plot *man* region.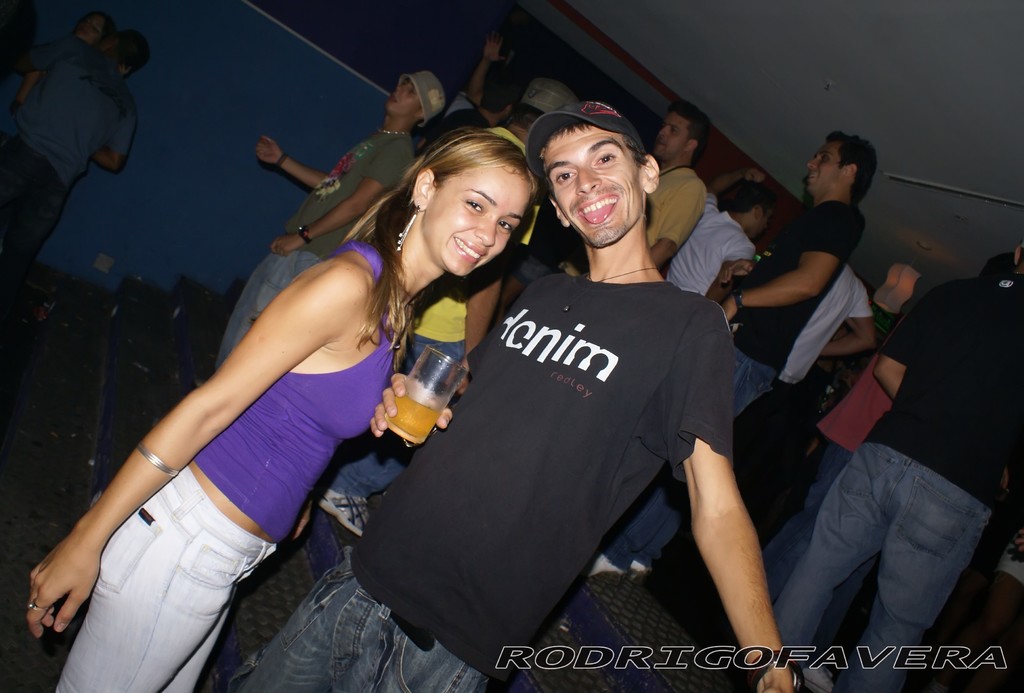
Plotted at <box>234,97,796,692</box>.
